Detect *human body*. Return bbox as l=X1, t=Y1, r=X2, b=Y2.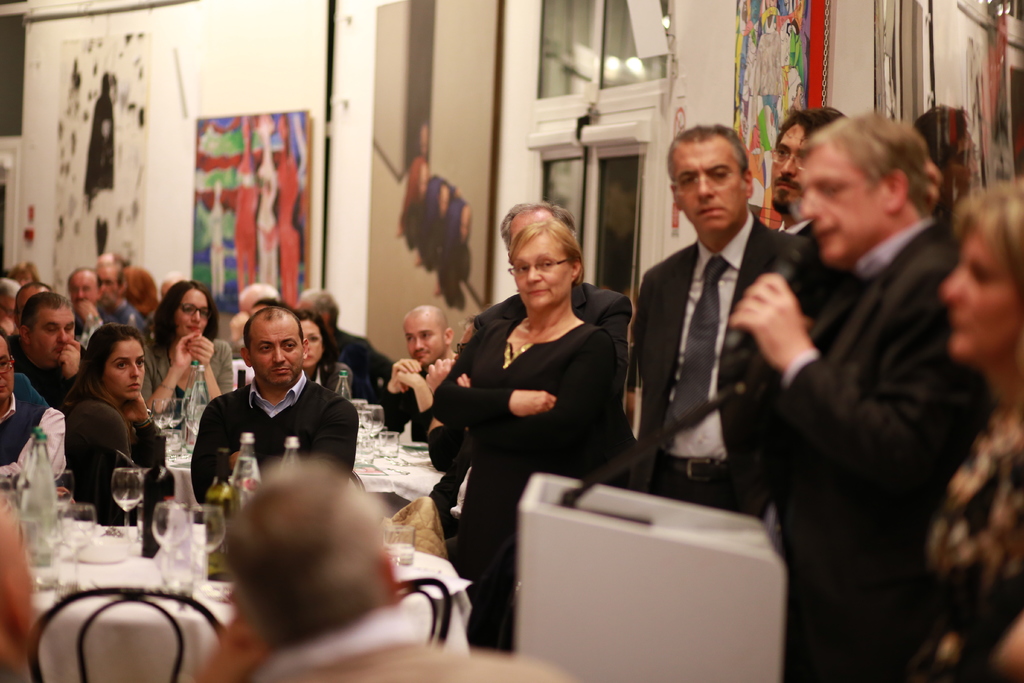
l=388, t=306, r=468, b=452.
